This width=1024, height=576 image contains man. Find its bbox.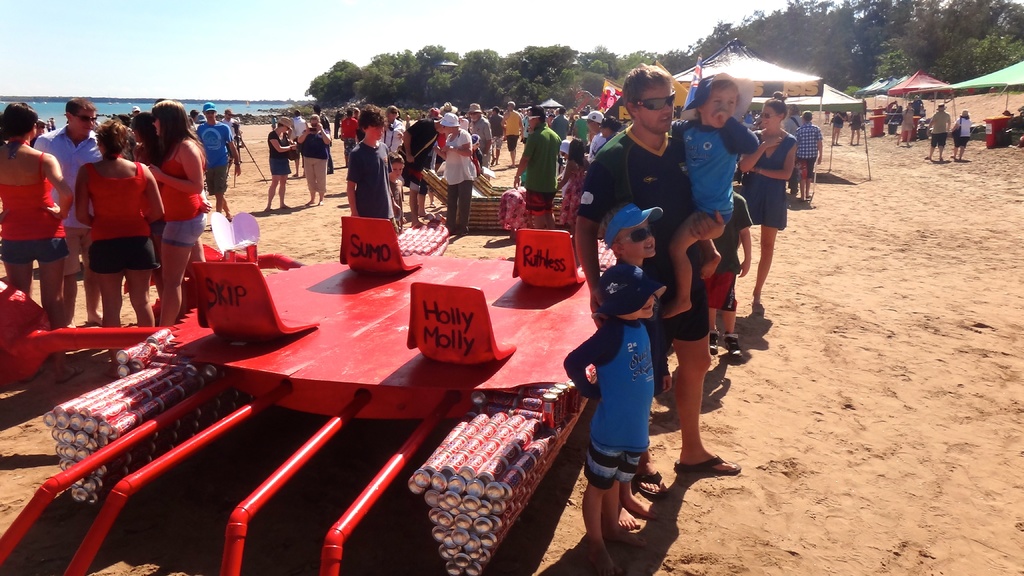
bbox(577, 64, 743, 499).
